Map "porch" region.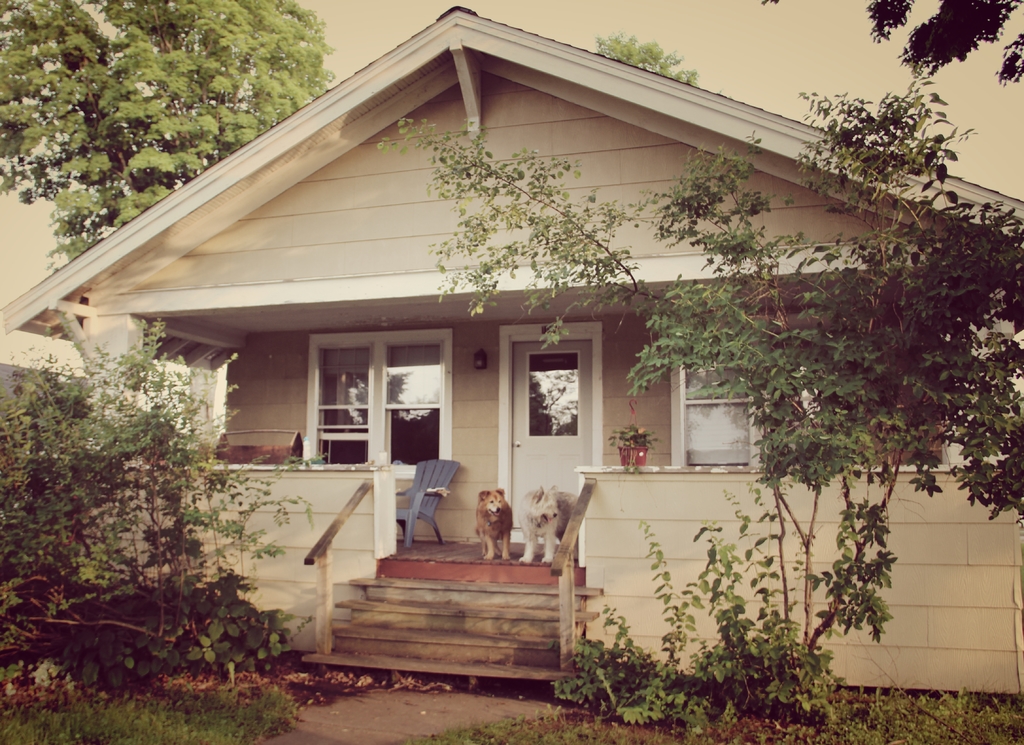
Mapped to (0, 0, 1023, 698).
